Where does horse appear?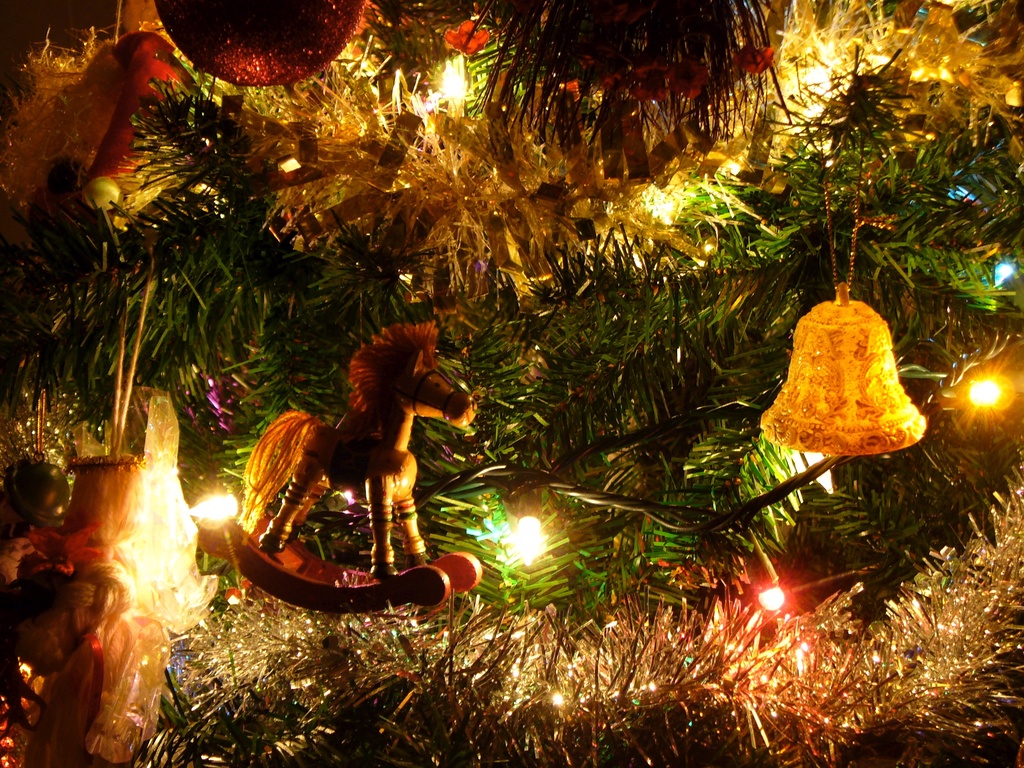
Appears at pyautogui.locateOnScreen(234, 316, 482, 582).
